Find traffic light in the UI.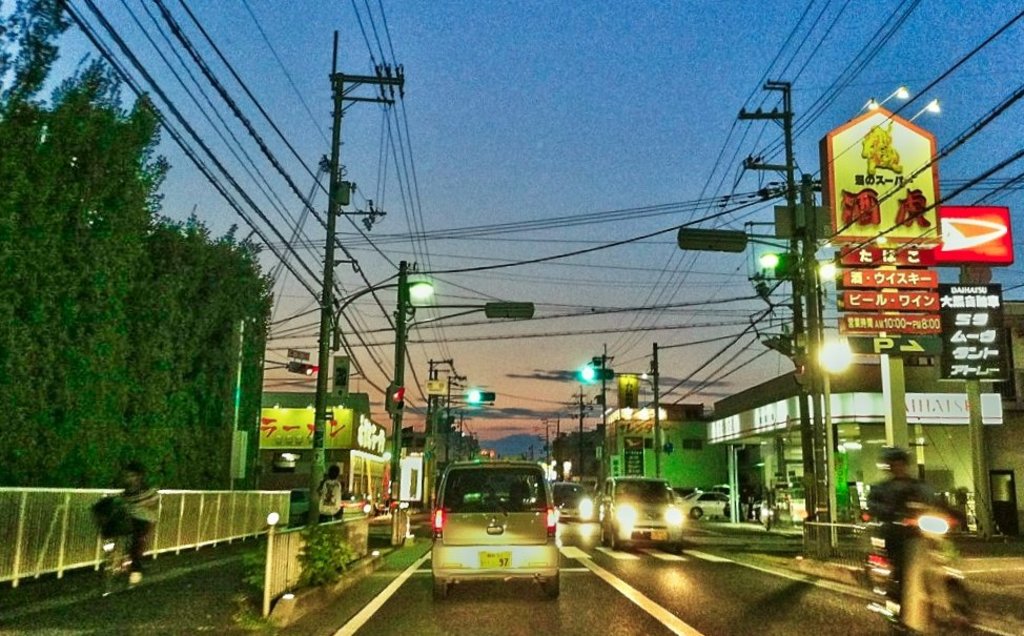
UI element at 470 391 495 399.
